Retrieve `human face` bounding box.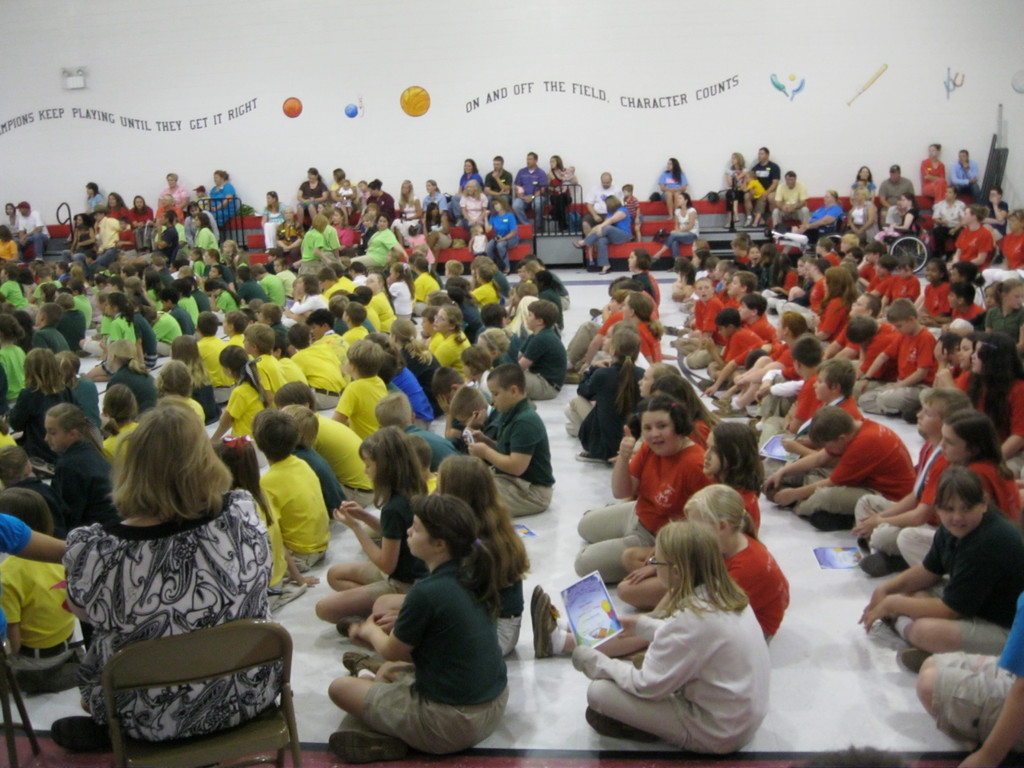
Bounding box: <region>222, 317, 231, 332</region>.
